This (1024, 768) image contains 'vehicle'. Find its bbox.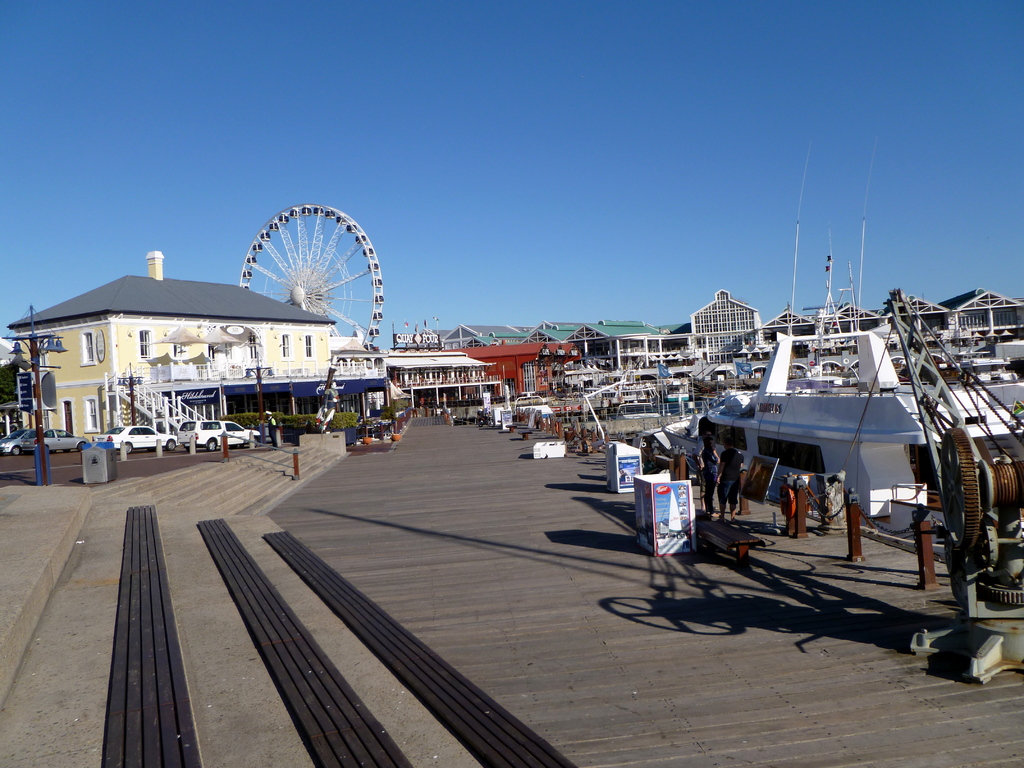
pyautogui.locateOnScreen(685, 305, 977, 561).
